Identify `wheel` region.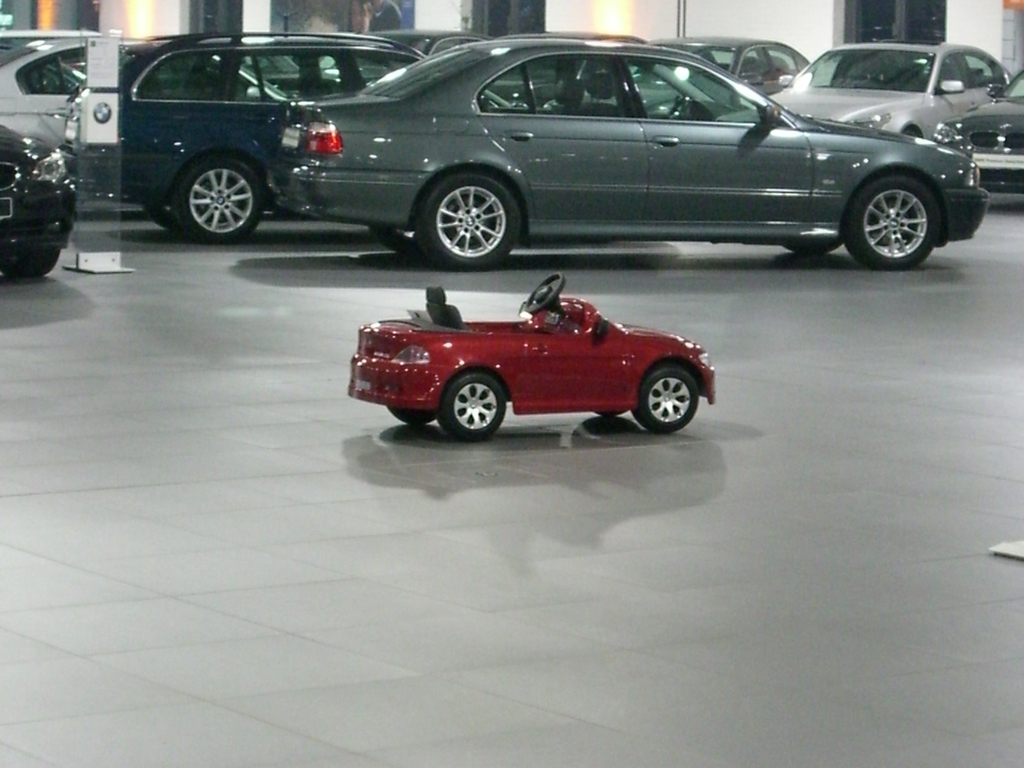
Region: [x1=173, y1=154, x2=271, y2=239].
